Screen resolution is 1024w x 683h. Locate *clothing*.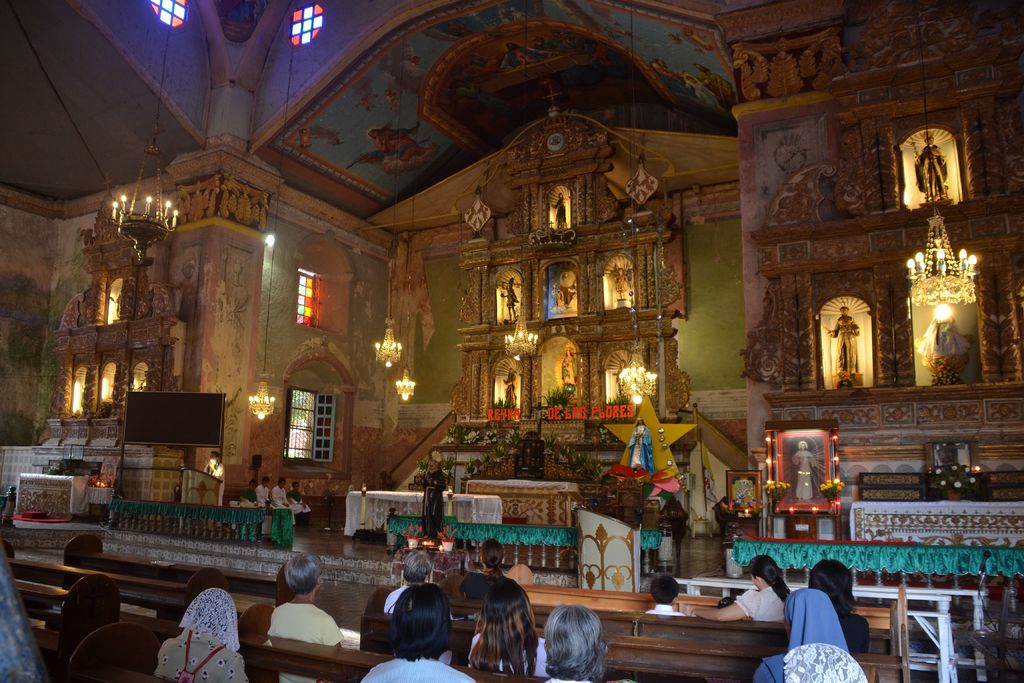
(x1=269, y1=483, x2=296, y2=523).
